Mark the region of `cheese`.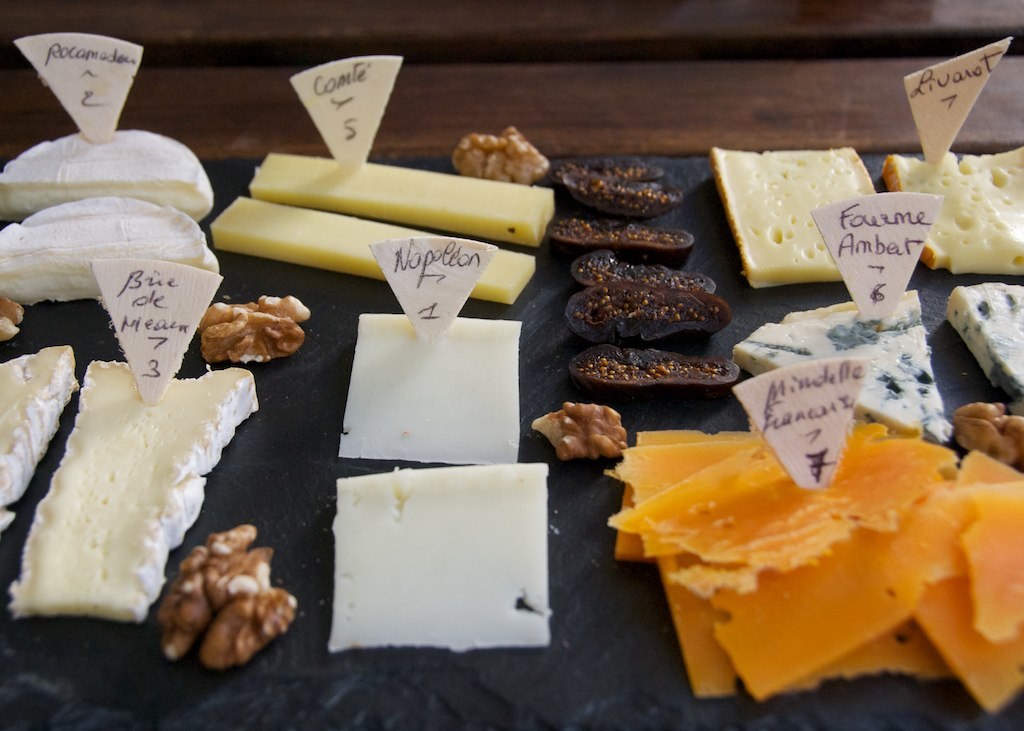
Region: 335,312,519,466.
